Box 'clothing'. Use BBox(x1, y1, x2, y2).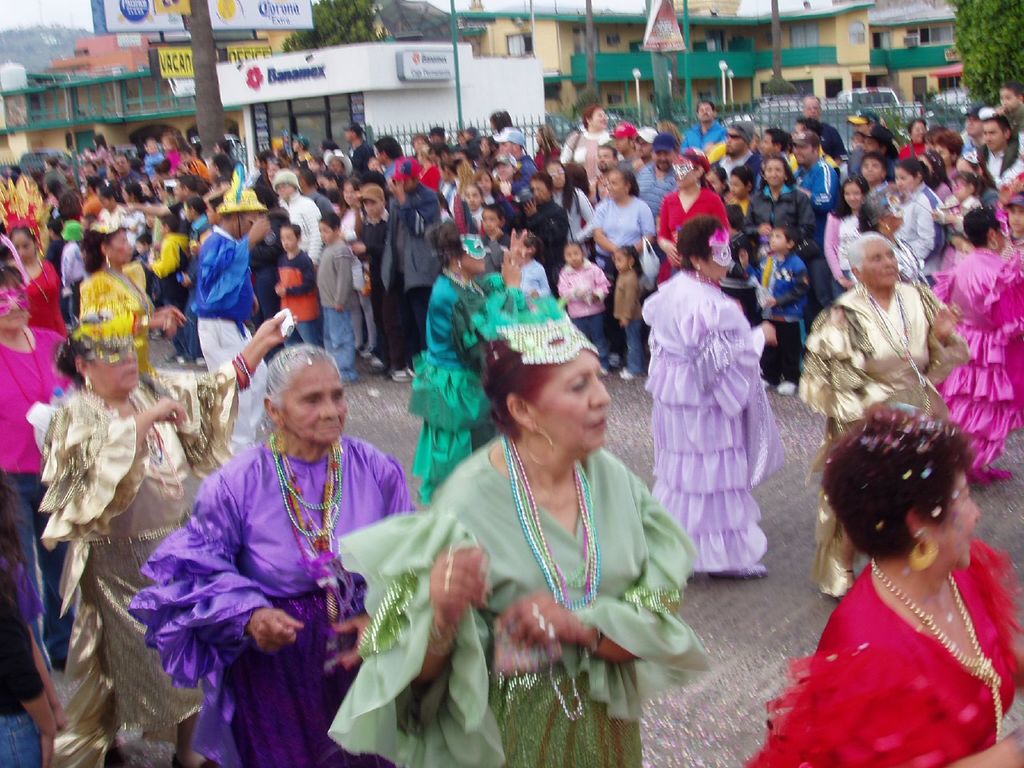
BBox(932, 248, 1023, 464).
